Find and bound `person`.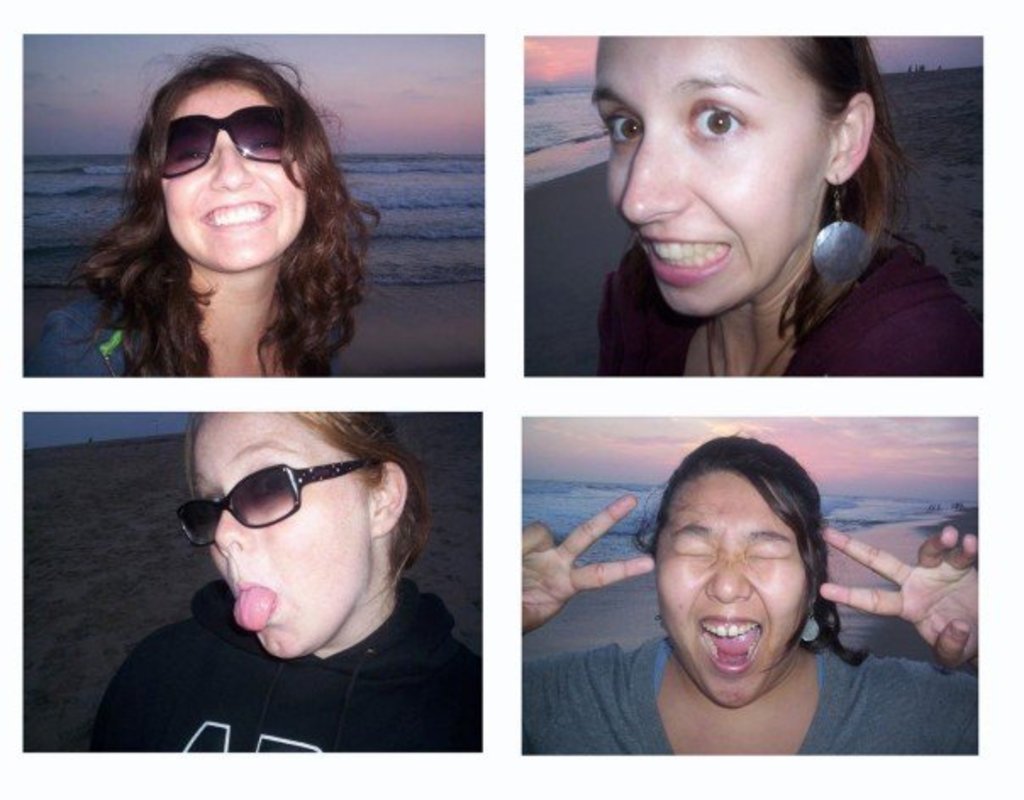
Bound: select_region(519, 429, 980, 759).
